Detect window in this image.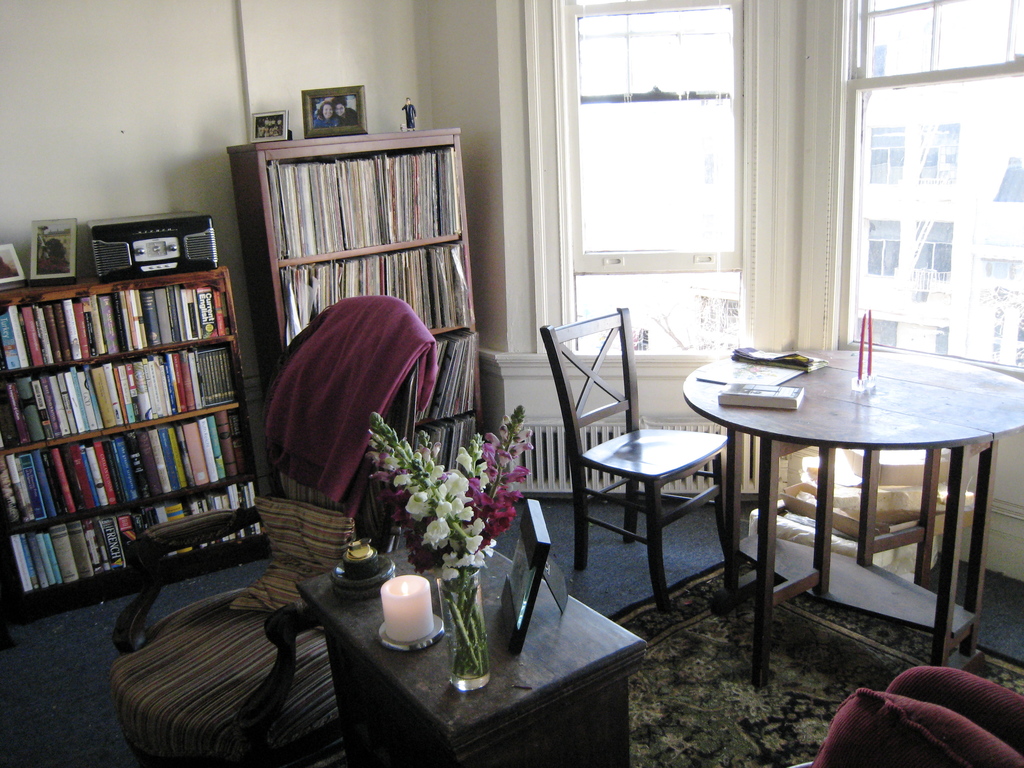
Detection: [868,129,903,190].
